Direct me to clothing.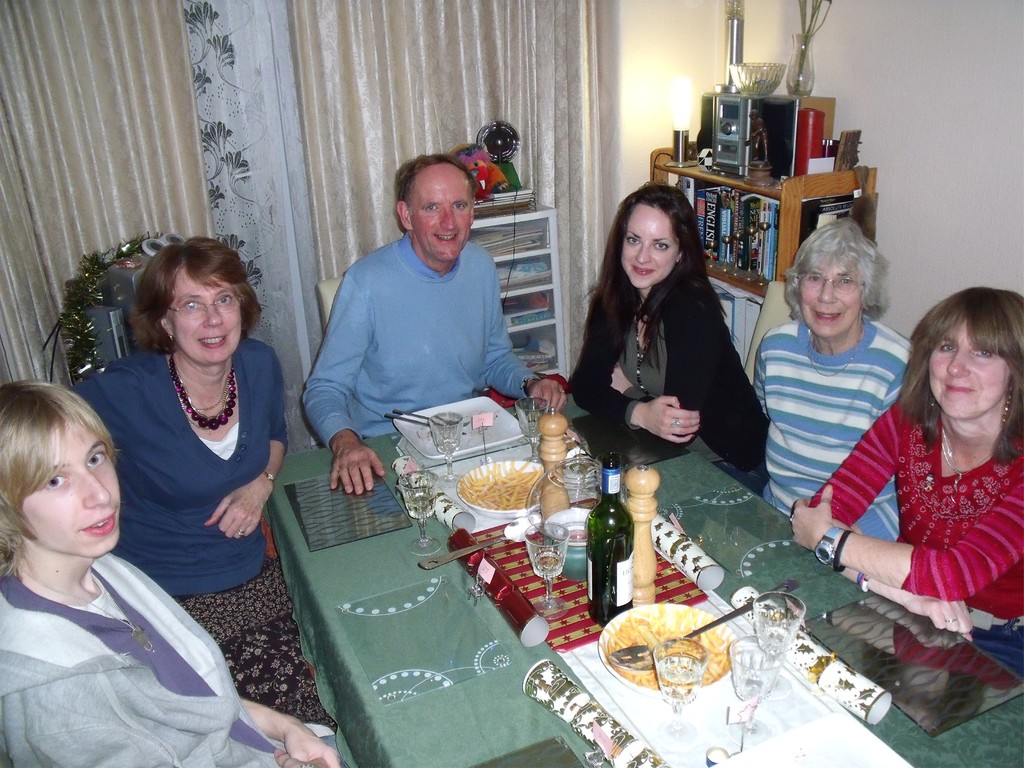
Direction: rect(289, 225, 542, 442).
